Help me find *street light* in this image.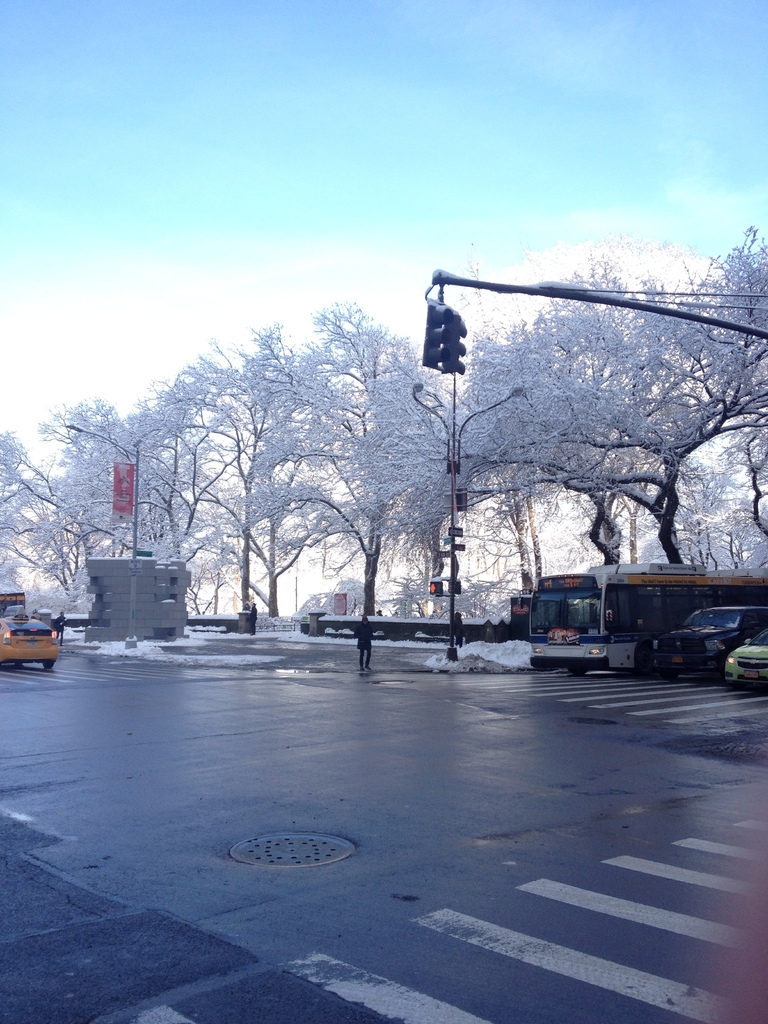
Found it: [410, 371, 527, 663].
